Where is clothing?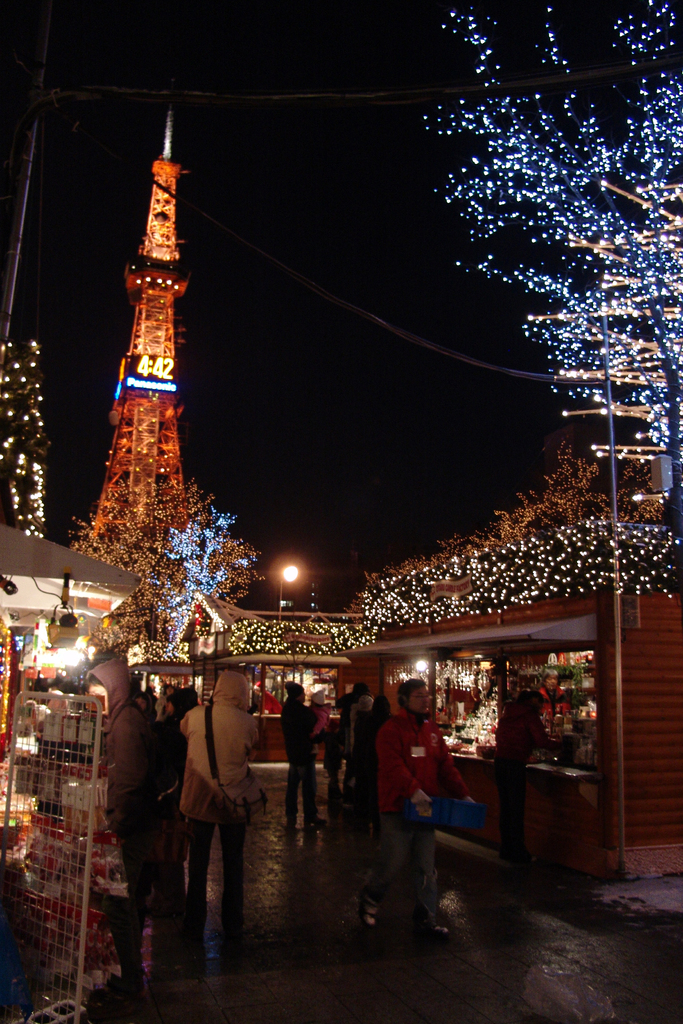
377, 724, 454, 911.
